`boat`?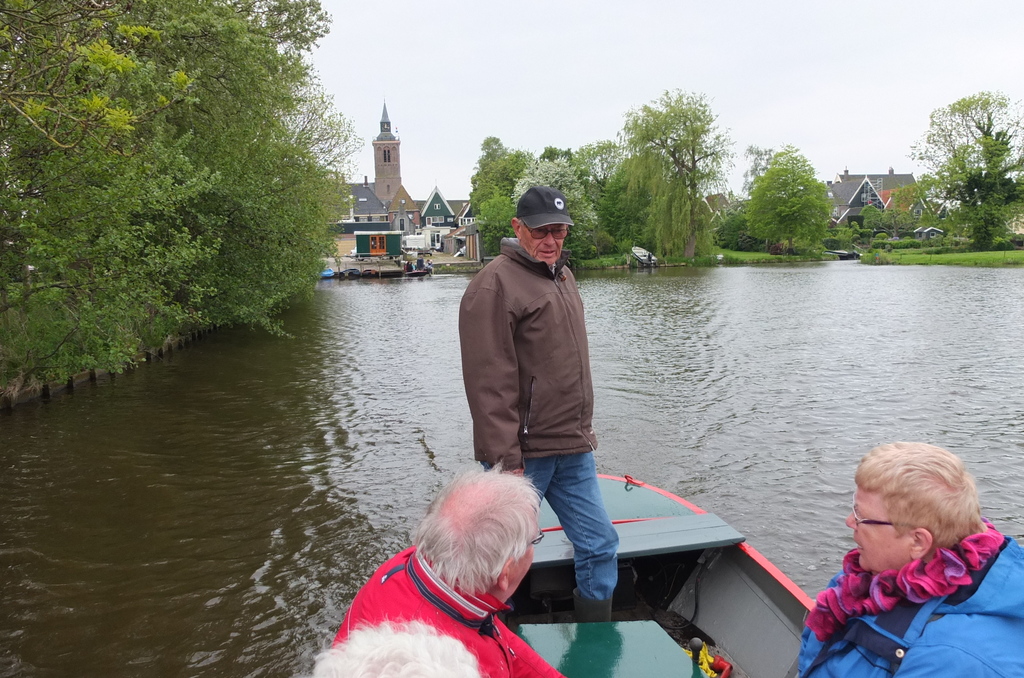
box=[337, 265, 361, 280]
